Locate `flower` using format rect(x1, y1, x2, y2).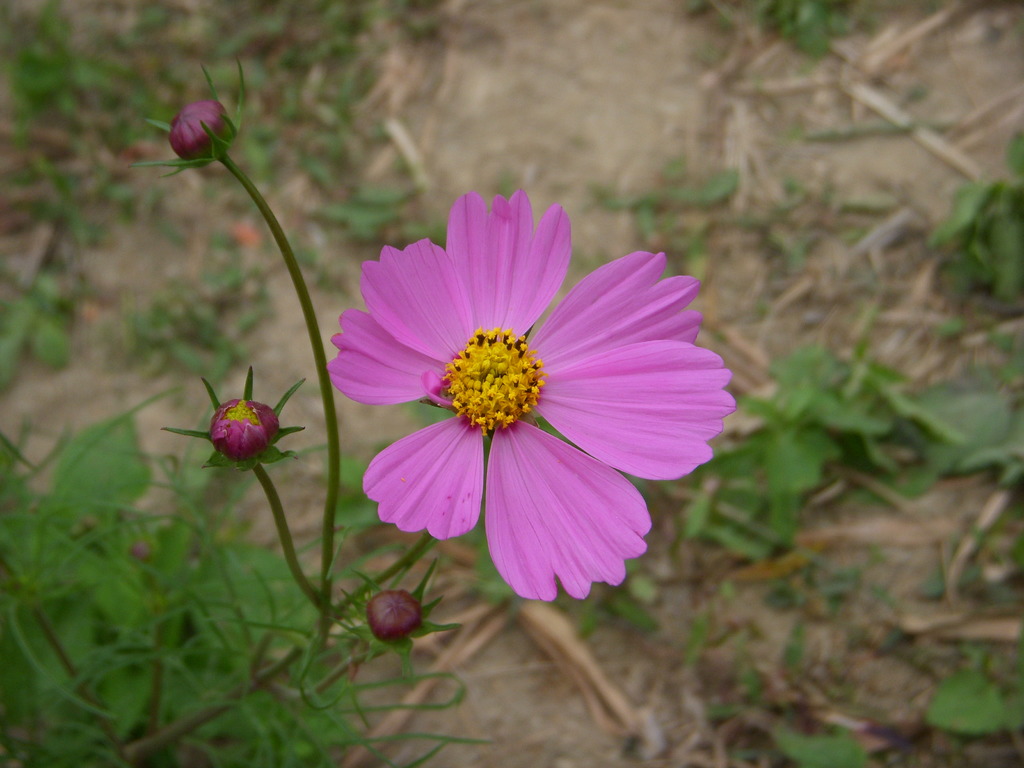
rect(168, 98, 228, 156).
